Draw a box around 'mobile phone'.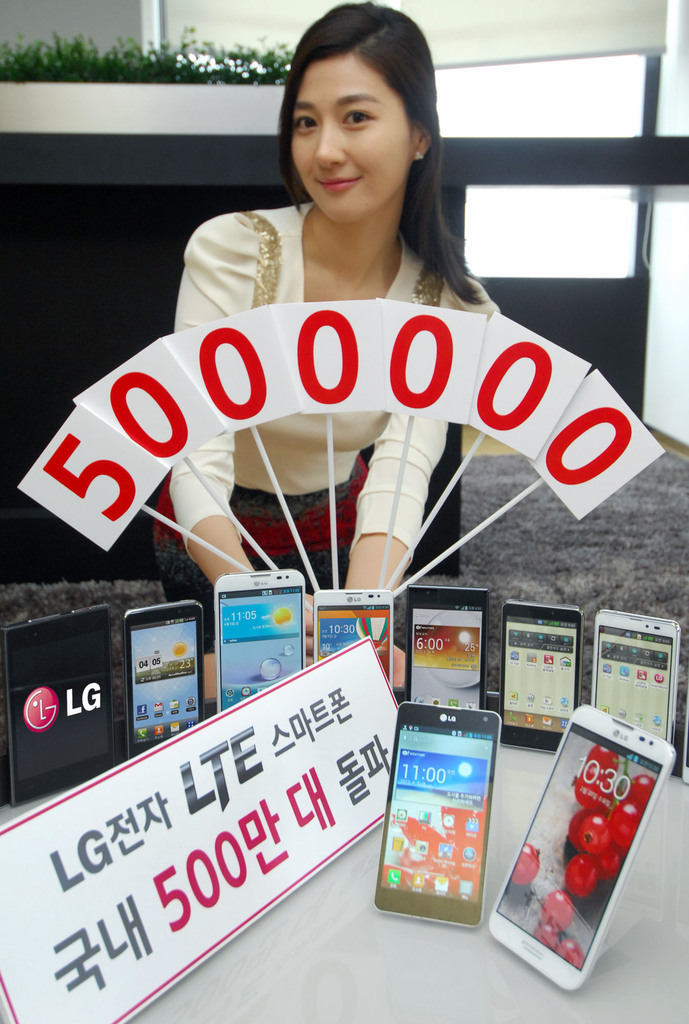
589/606/682/749.
